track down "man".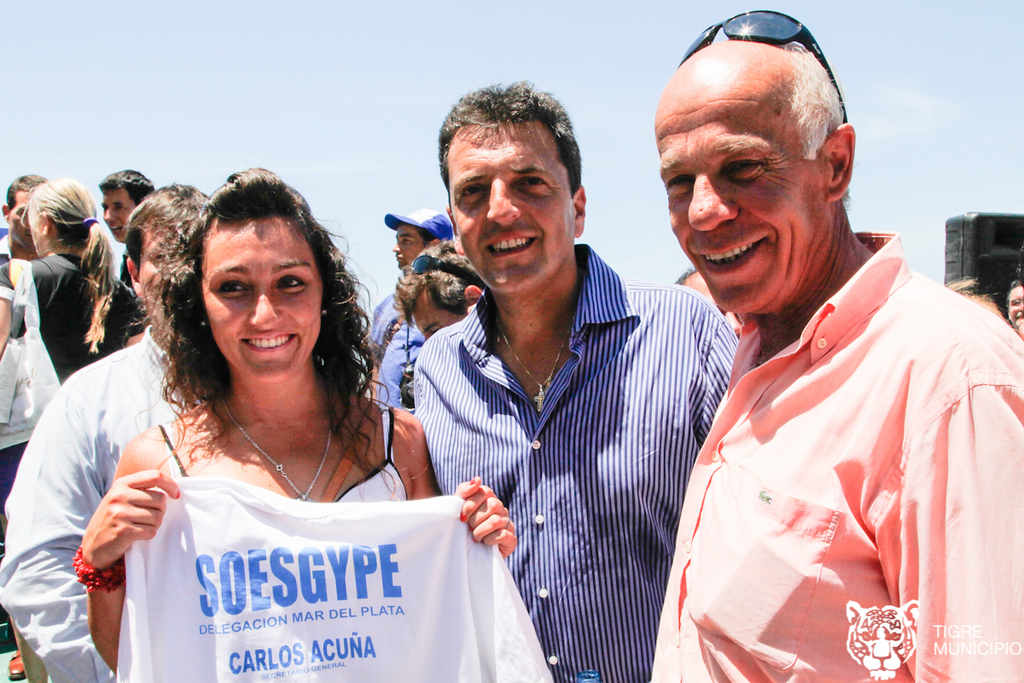
Tracked to (1004,274,1023,323).
